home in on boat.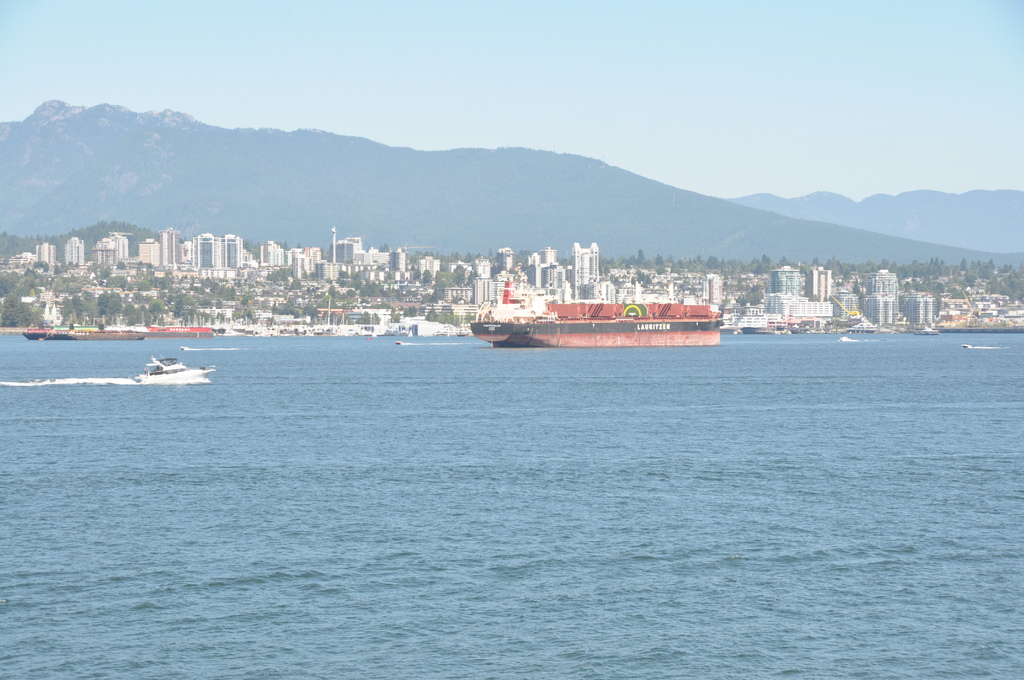
Homed in at (24,296,76,343).
